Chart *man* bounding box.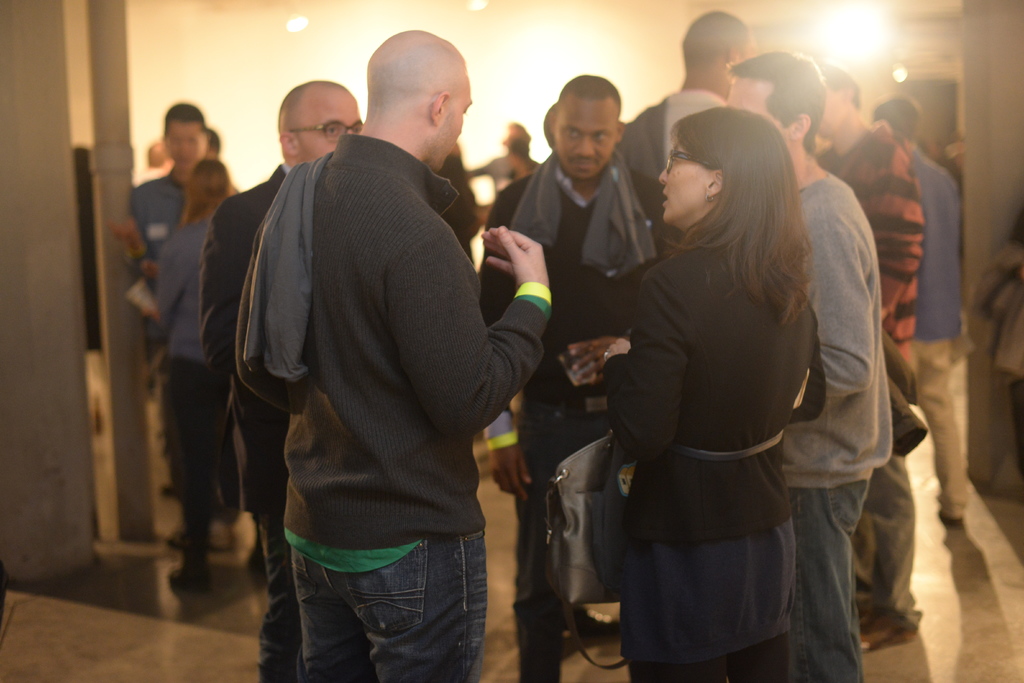
Charted: region(129, 99, 212, 550).
